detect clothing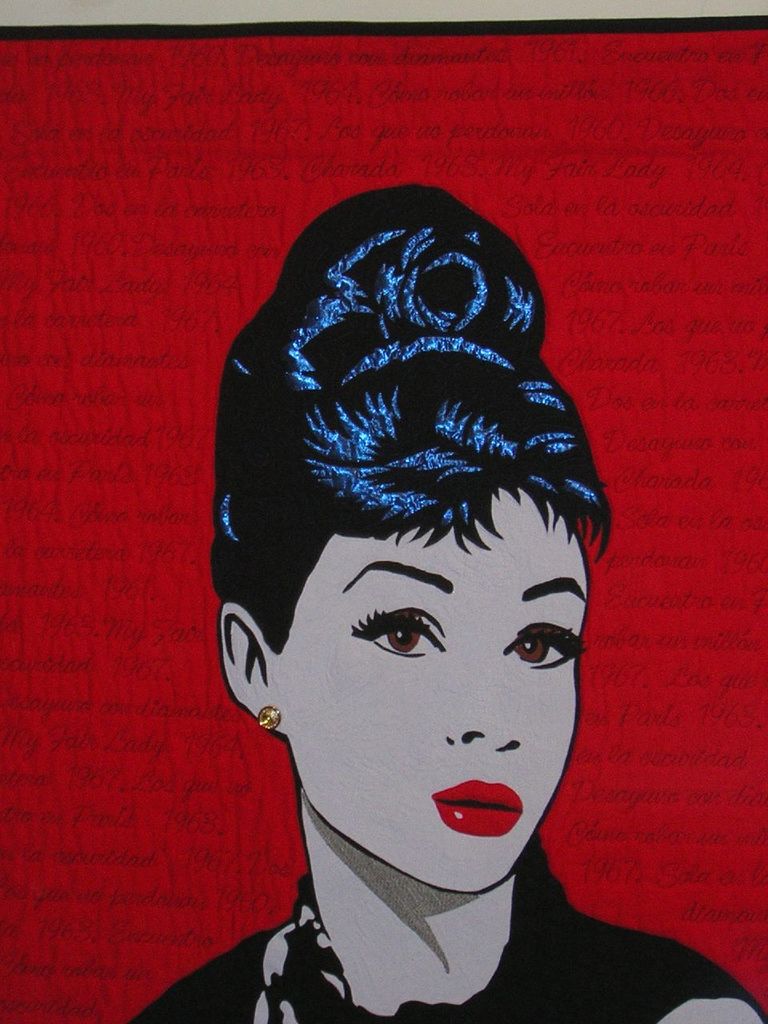
bbox(133, 823, 767, 1023)
